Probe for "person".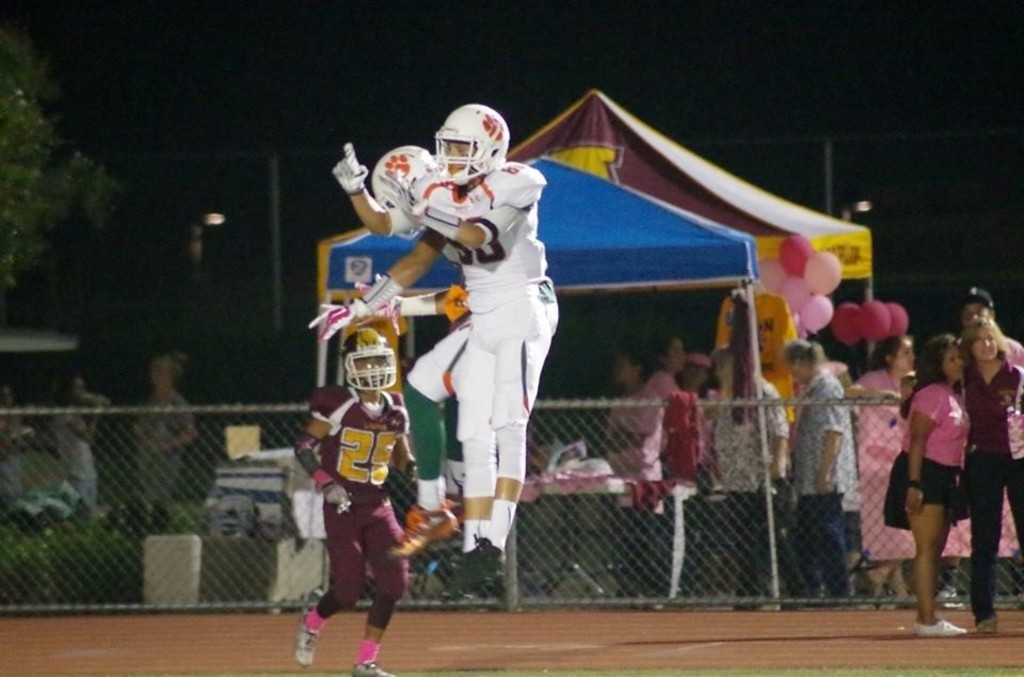
Probe result: box=[649, 335, 686, 402].
